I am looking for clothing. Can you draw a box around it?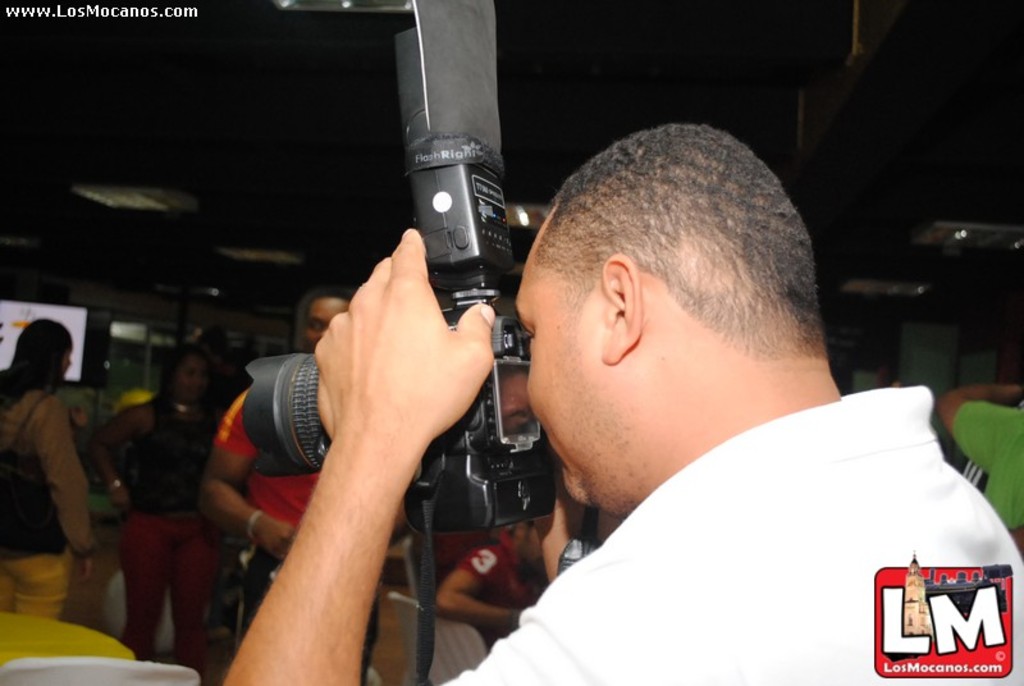
Sure, the bounding box is x1=952, y1=402, x2=1023, y2=532.
